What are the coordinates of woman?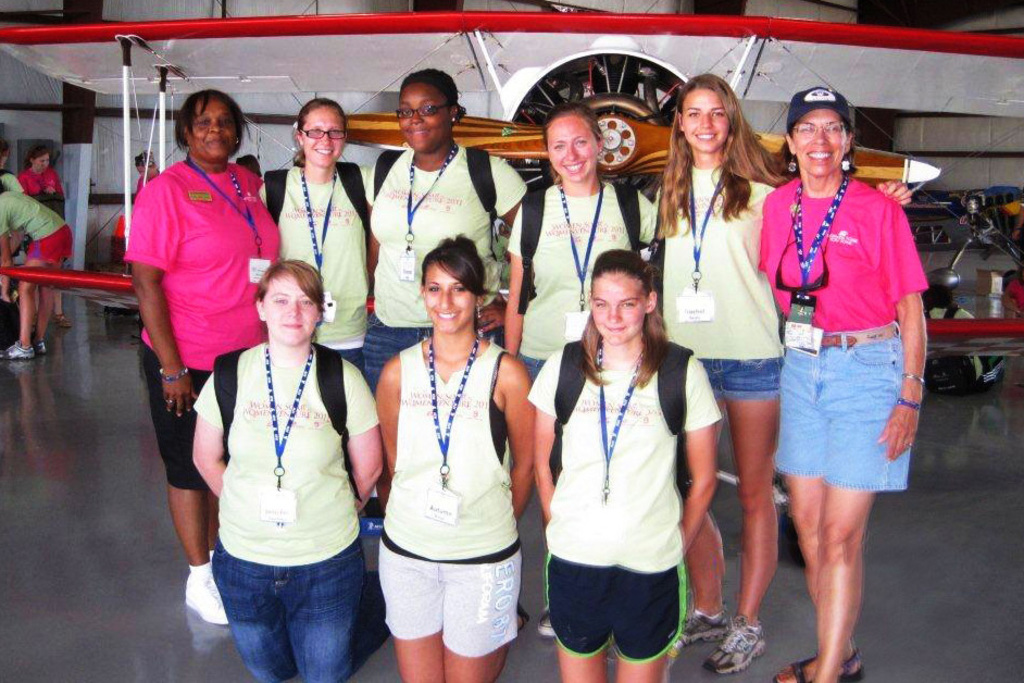
(left=520, top=246, right=717, bottom=682).
